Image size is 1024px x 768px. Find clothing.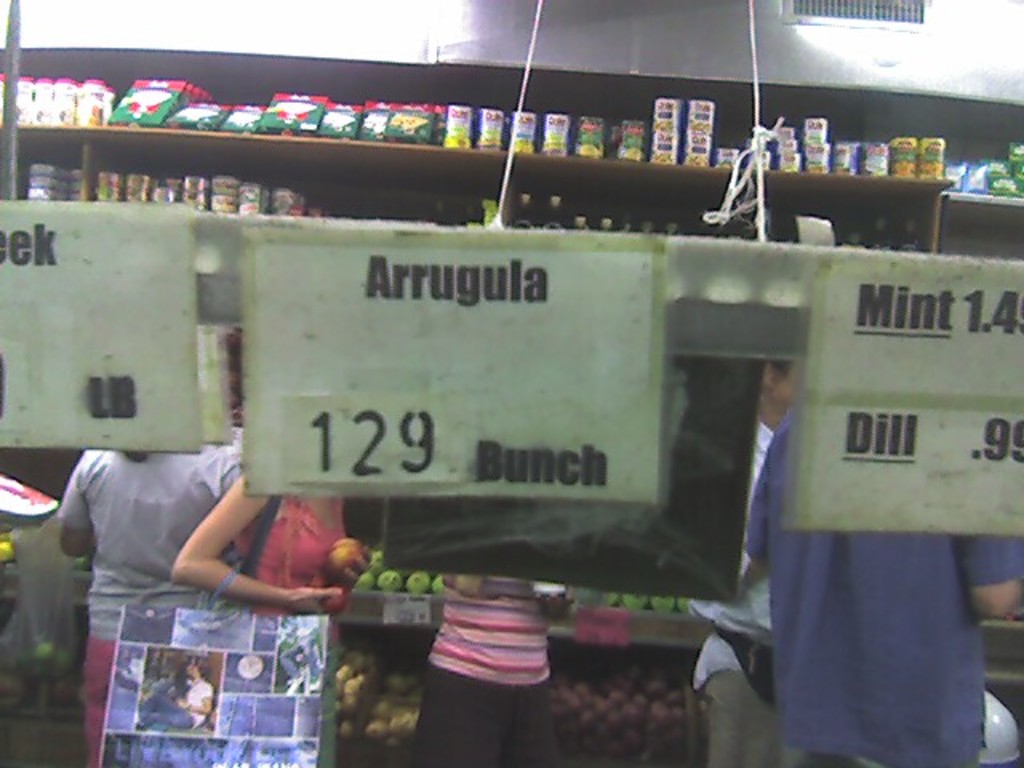
region(408, 568, 573, 766).
